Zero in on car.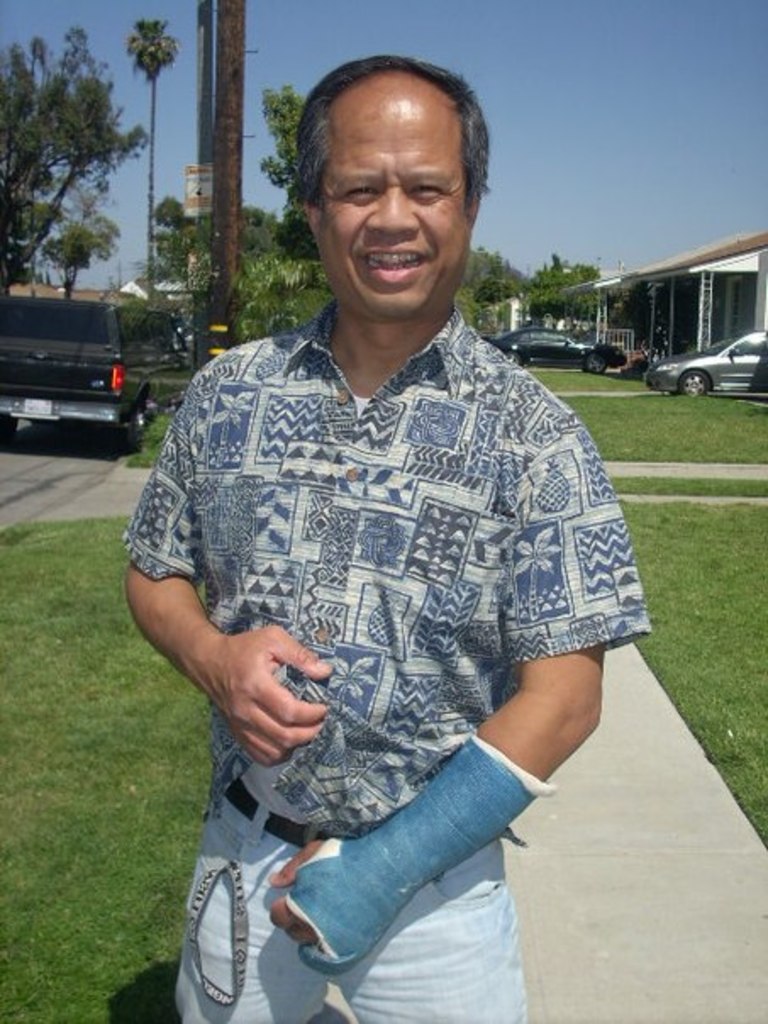
Zeroed in: bbox=(480, 310, 634, 378).
